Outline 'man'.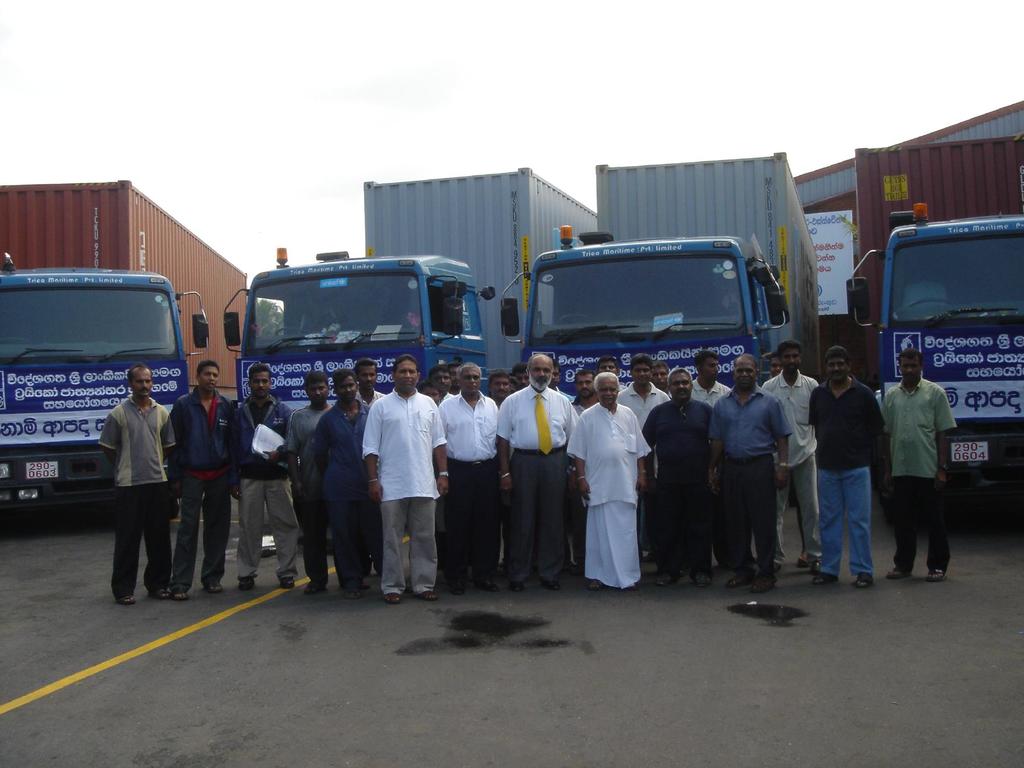
Outline: pyautogui.locateOnScreen(492, 339, 578, 591).
